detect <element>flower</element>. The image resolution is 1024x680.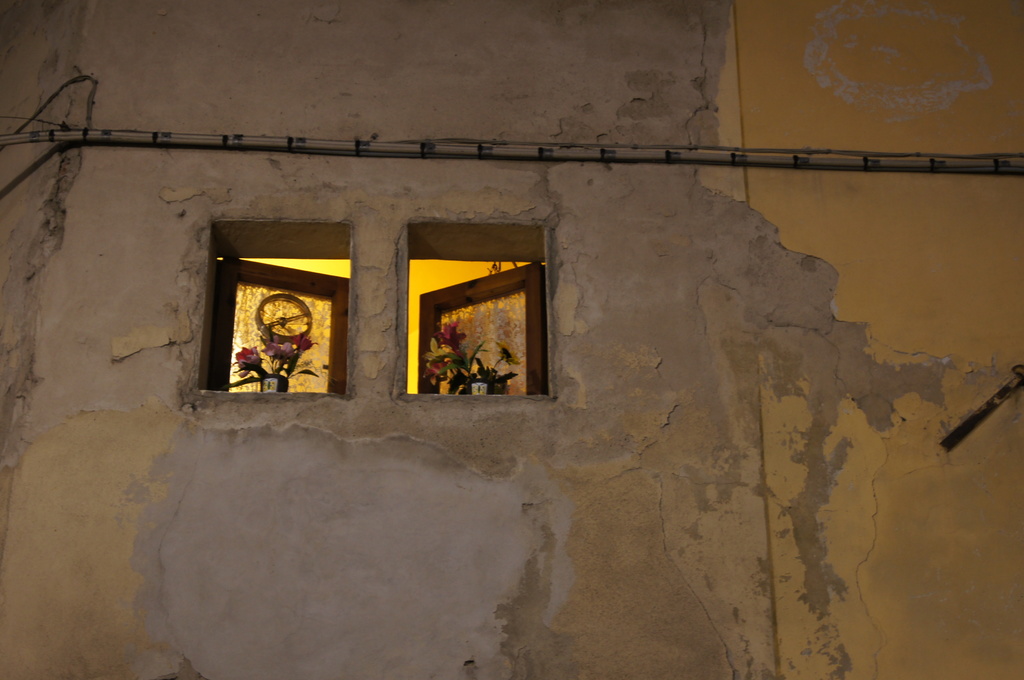
499 341 518 365.
